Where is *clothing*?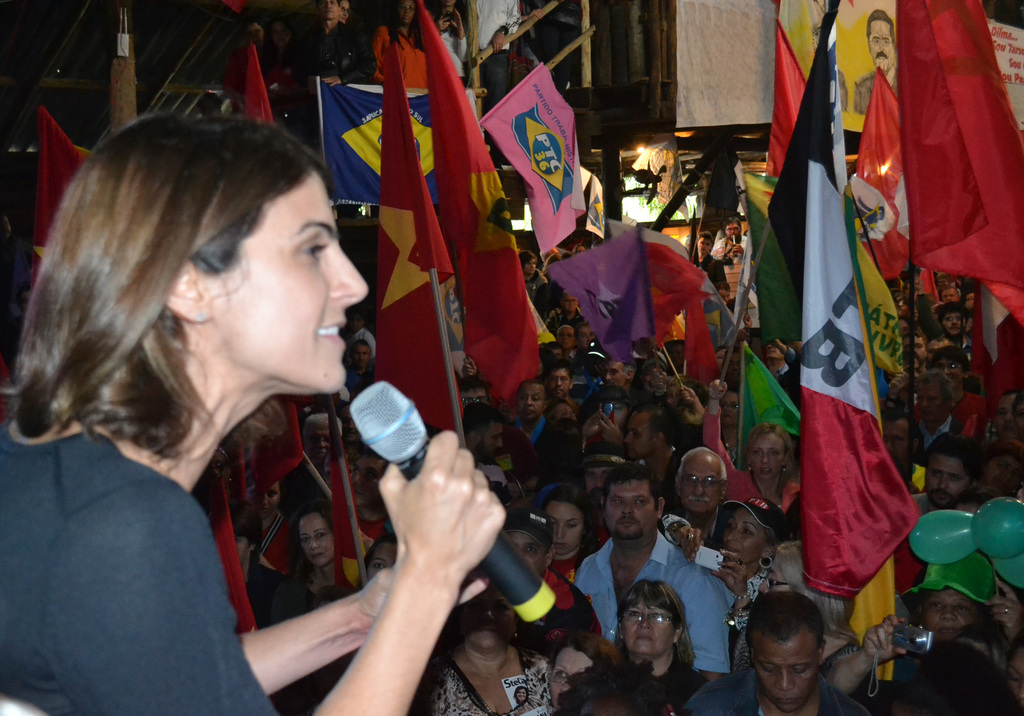
left=420, top=646, right=556, bottom=715.
